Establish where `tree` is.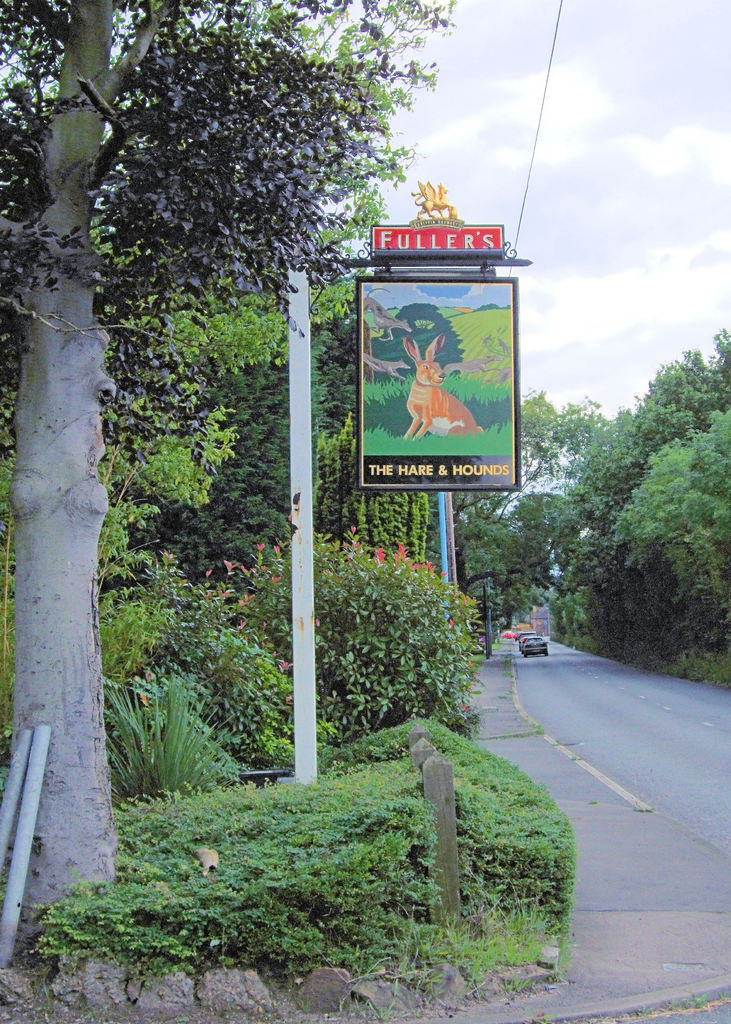
Established at select_region(459, 382, 624, 659).
